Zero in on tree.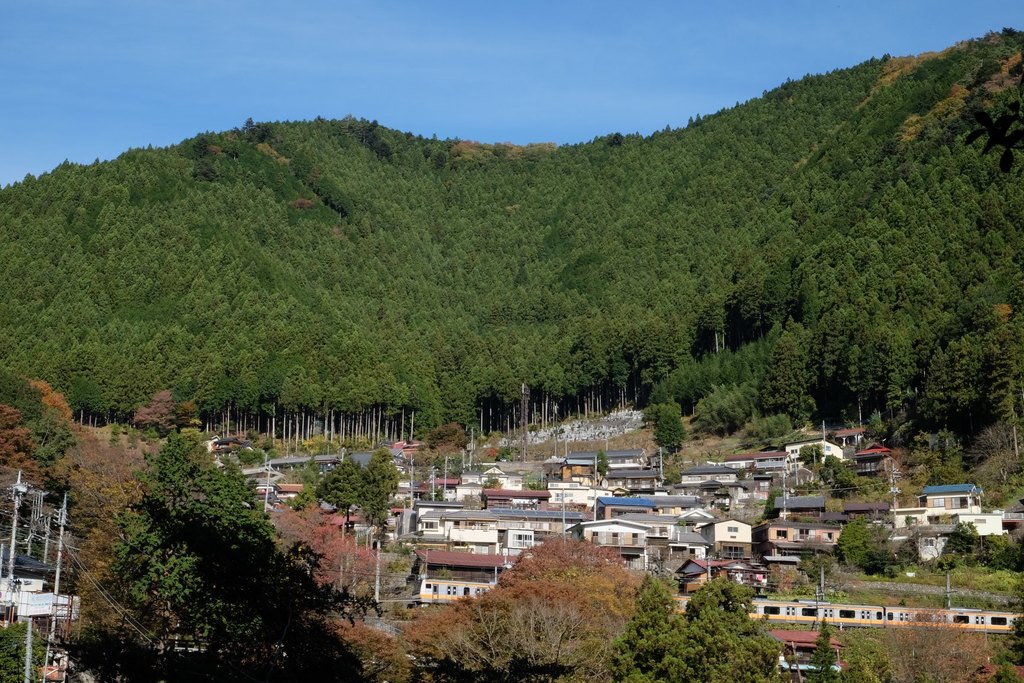
Zeroed in: x1=326, y1=615, x2=419, y2=682.
